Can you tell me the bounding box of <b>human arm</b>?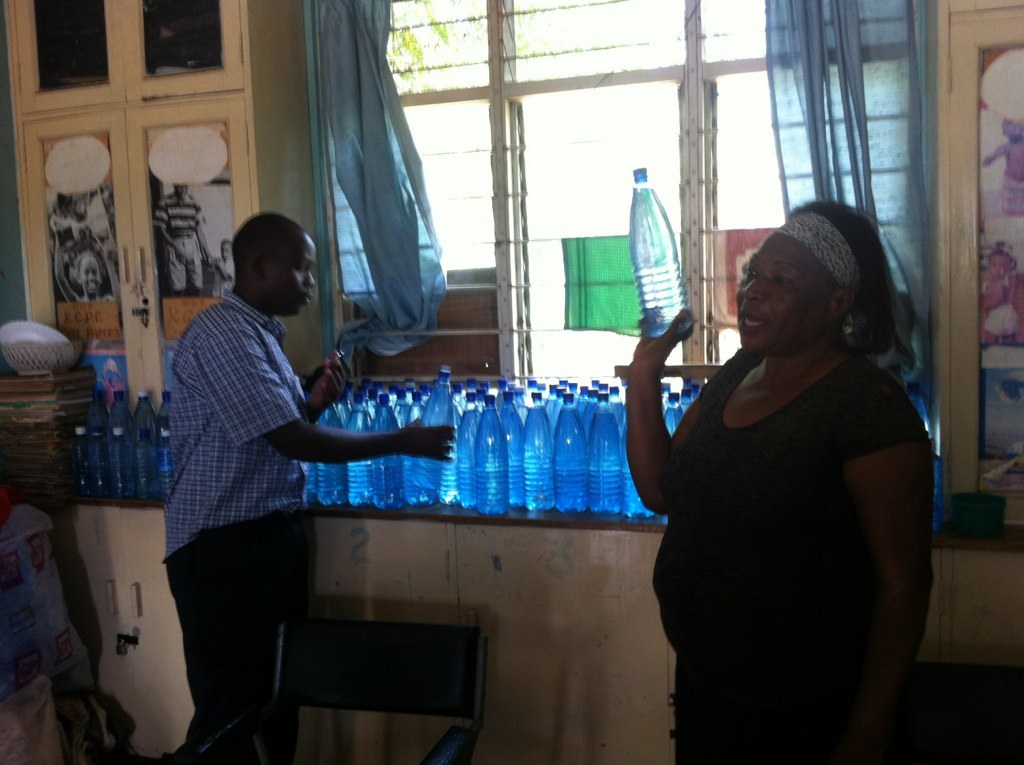
(981,286,1009,319).
